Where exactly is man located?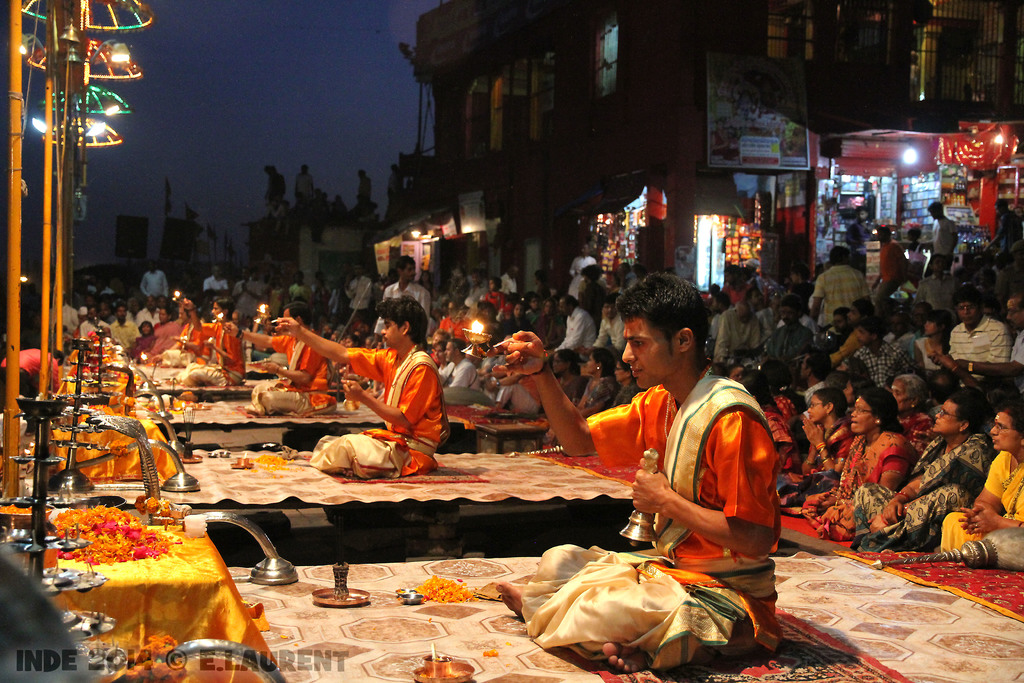
Its bounding box is (946,288,1012,392).
